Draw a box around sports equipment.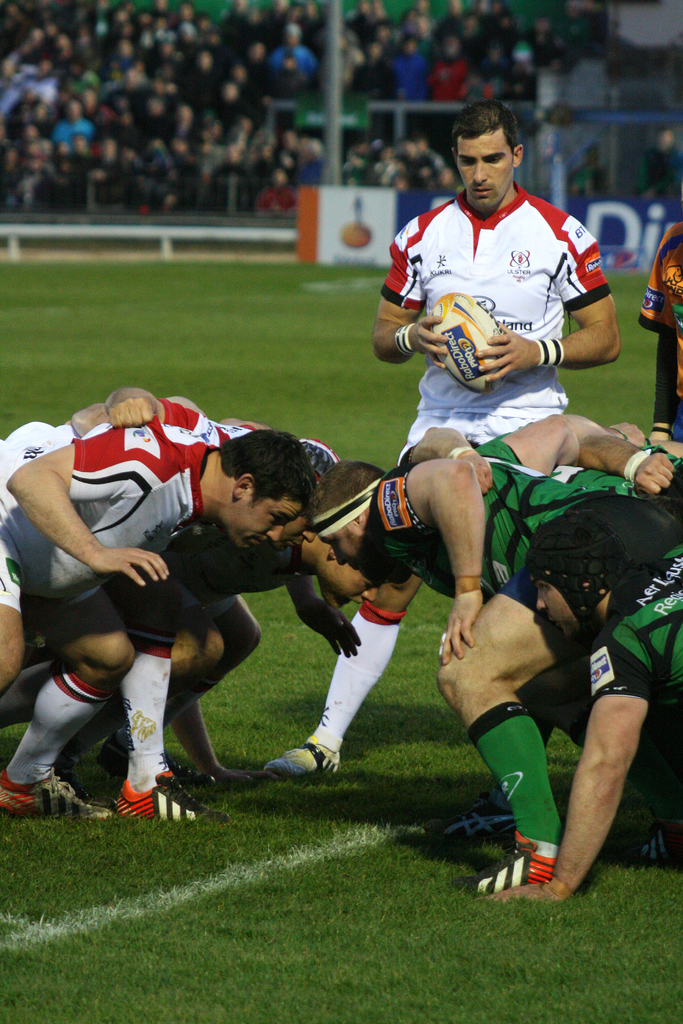
locate(432, 809, 522, 865).
